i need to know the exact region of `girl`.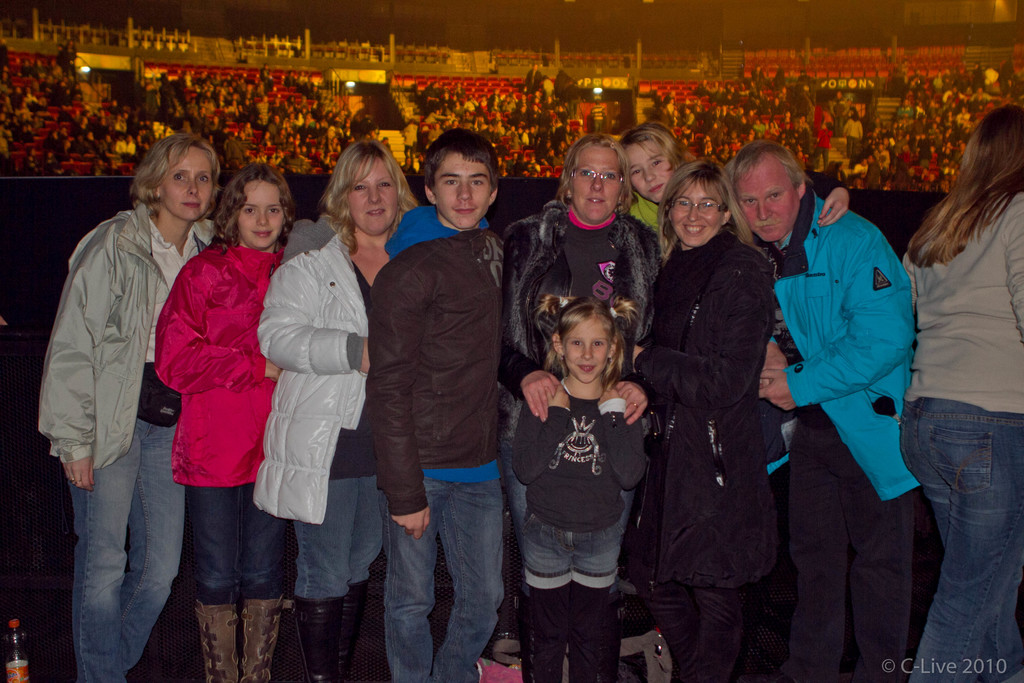
Region: l=620, t=117, r=852, b=244.
